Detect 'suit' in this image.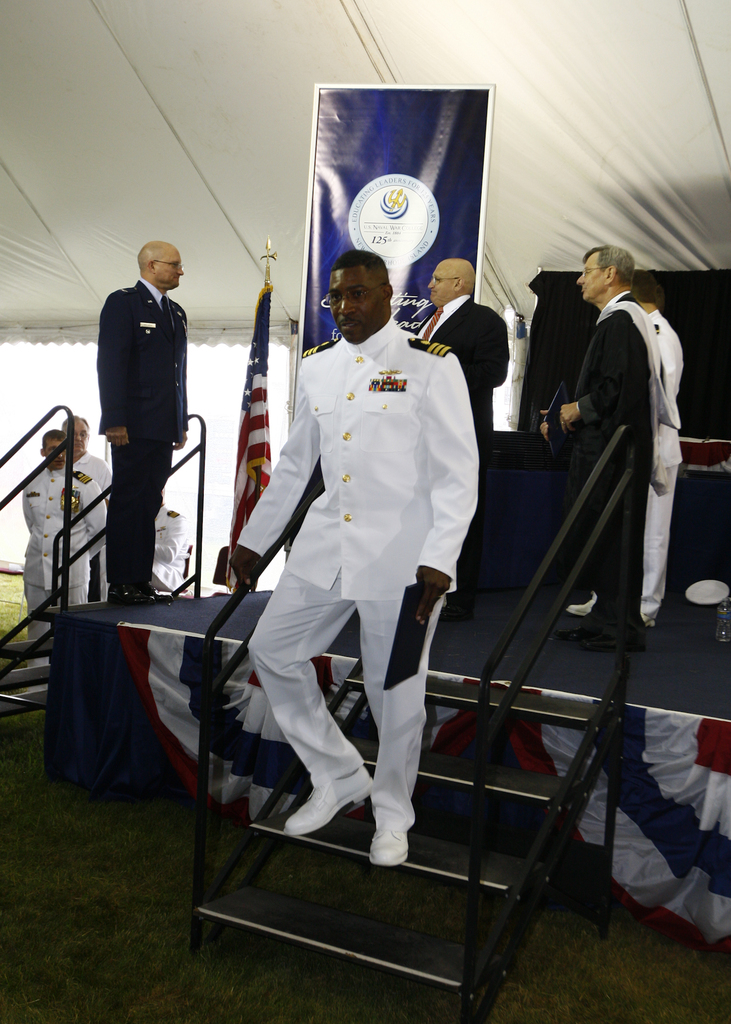
Detection: {"left": 413, "top": 294, "right": 509, "bottom": 611}.
